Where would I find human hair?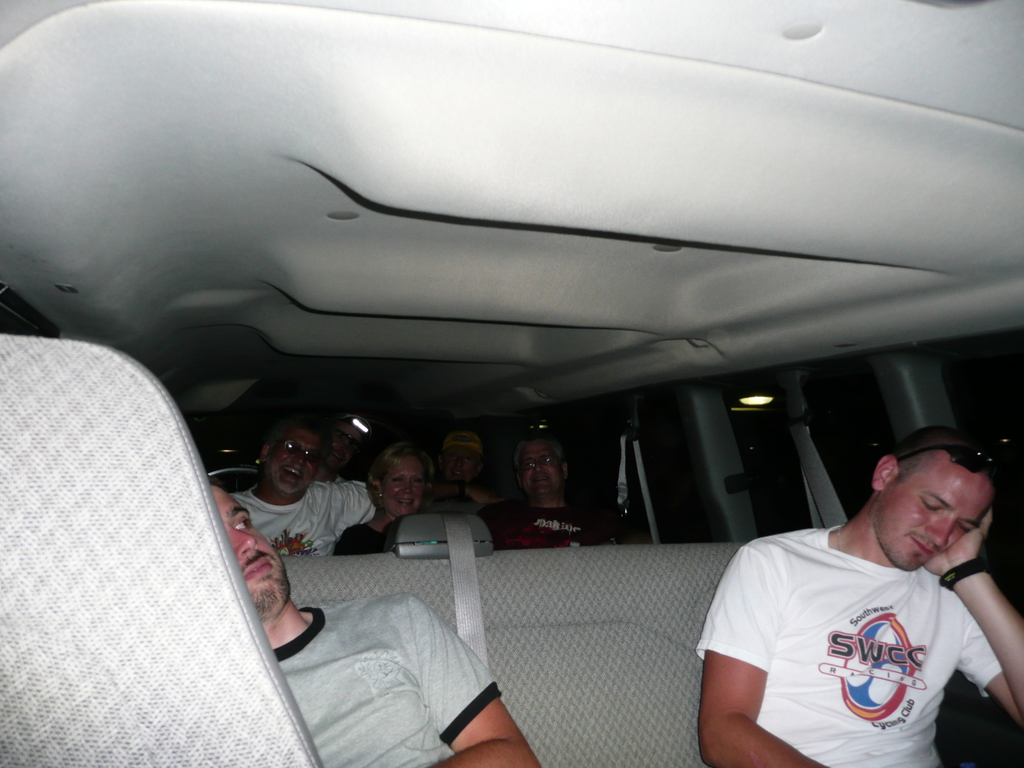
At {"left": 511, "top": 441, "right": 567, "bottom": 484}.
